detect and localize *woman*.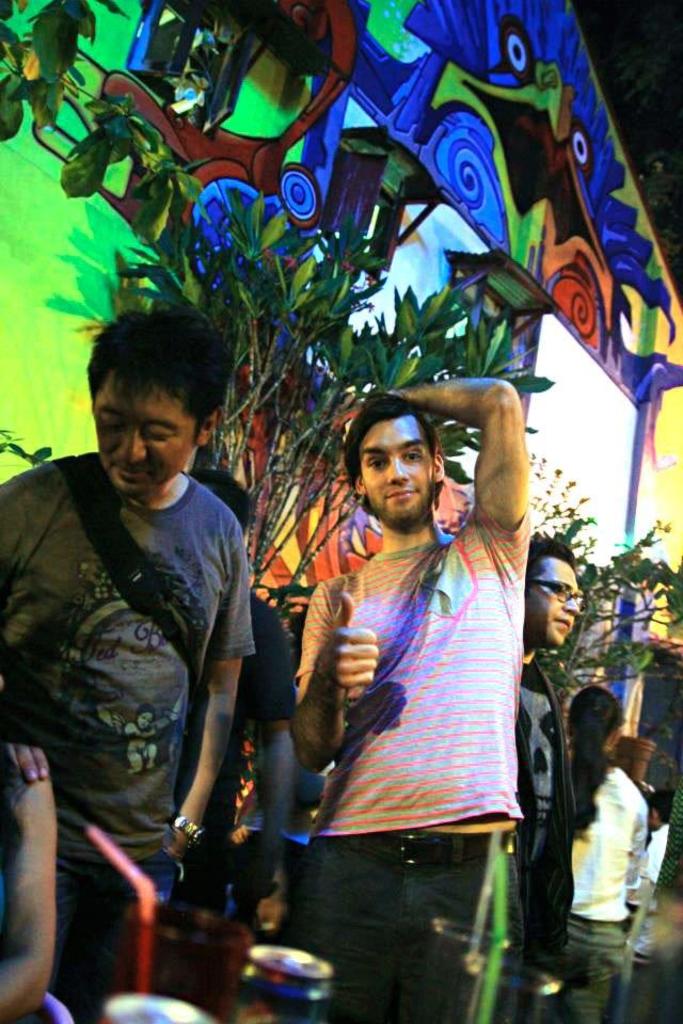
Localized at [0,662,54,1023].
